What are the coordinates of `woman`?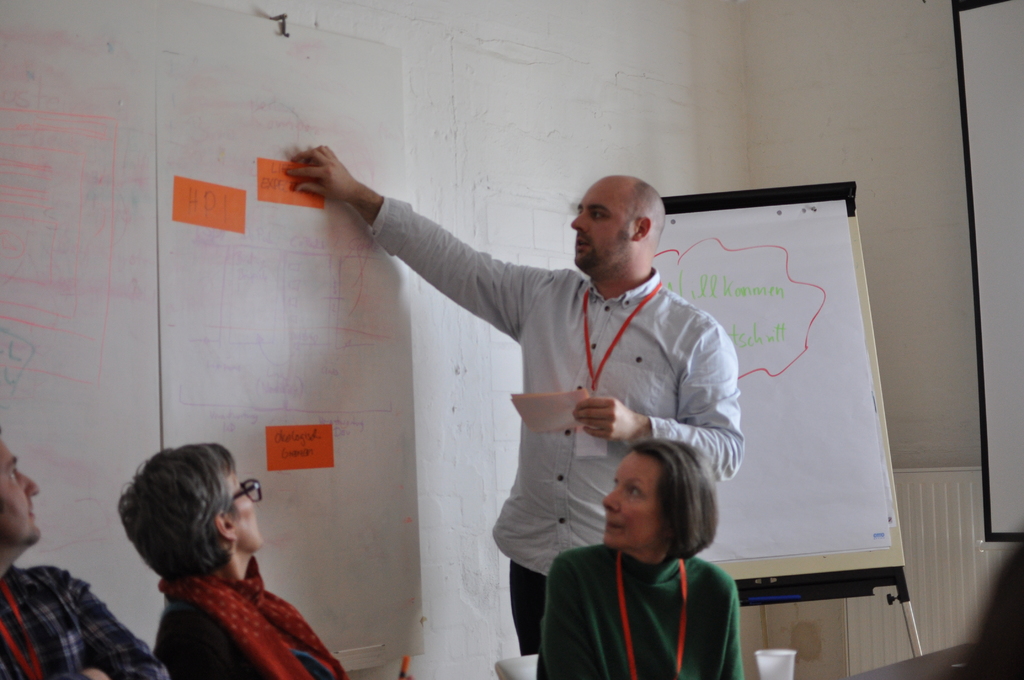
bbox(116, 440, 359, 679).
